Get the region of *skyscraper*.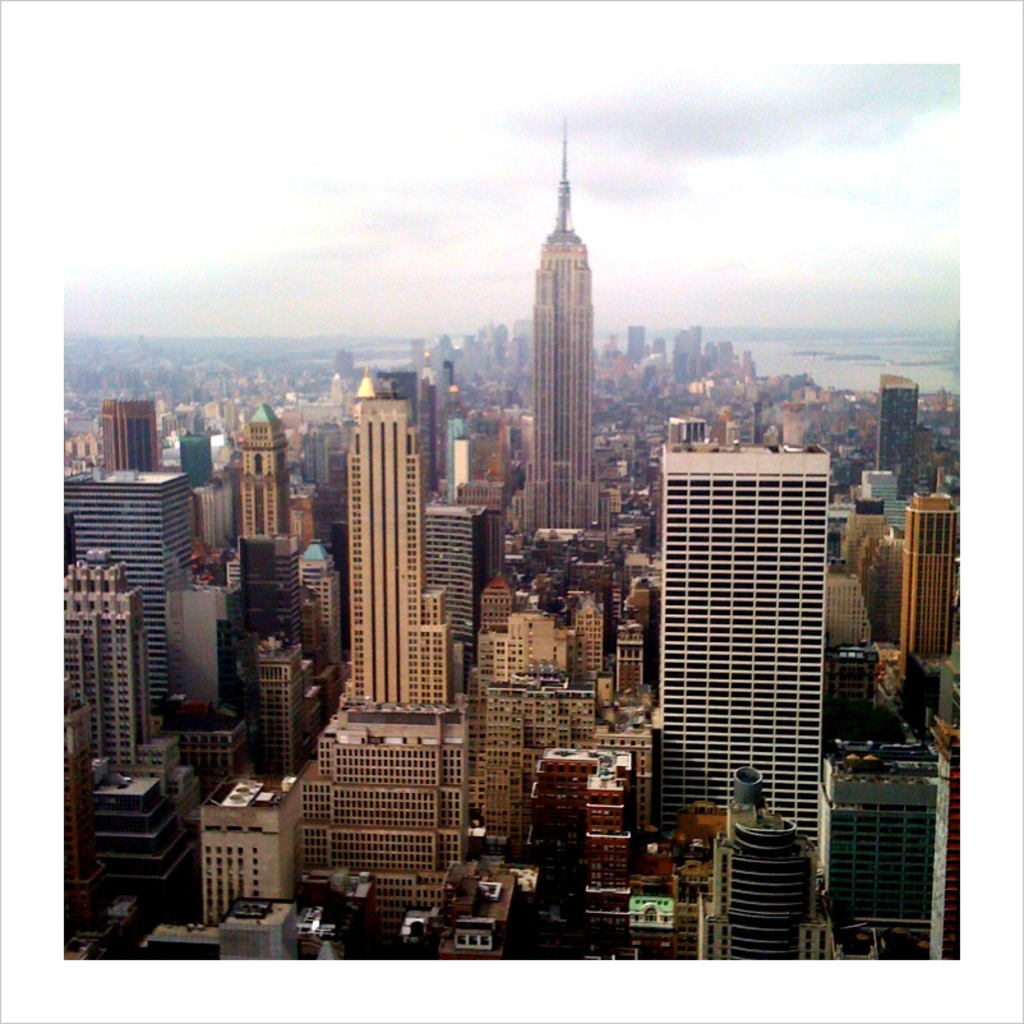
(65,541,151,770).
